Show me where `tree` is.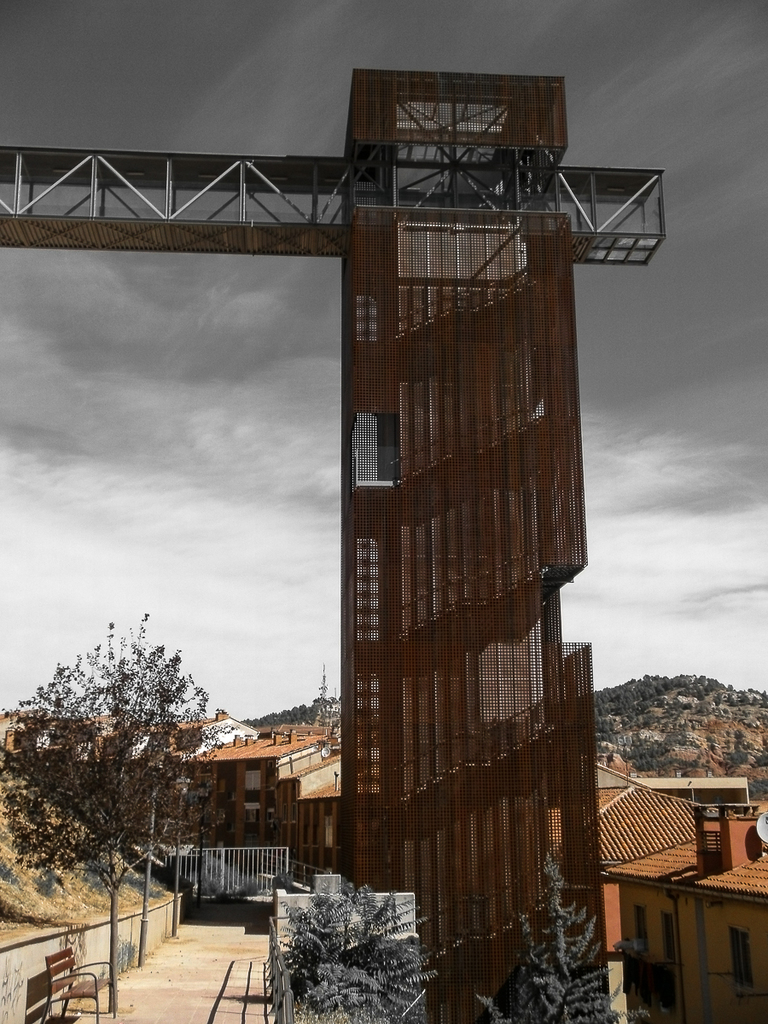
`tree` is at [280, 882, 439, 1023].
